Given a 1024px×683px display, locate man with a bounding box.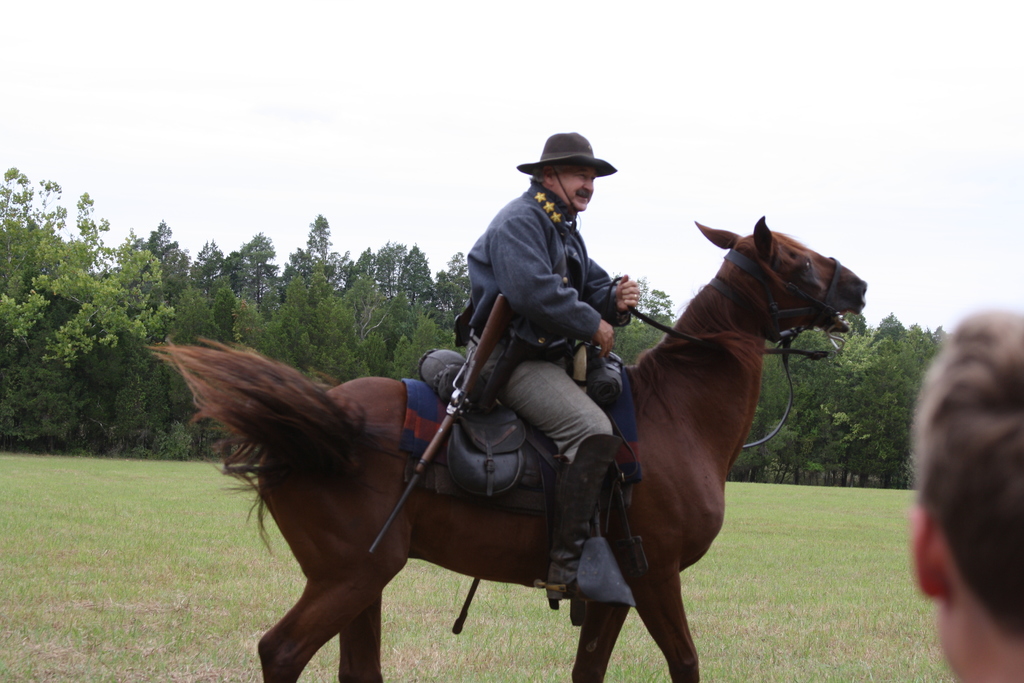
Located: l=452, t=131, r=643, b=600.
